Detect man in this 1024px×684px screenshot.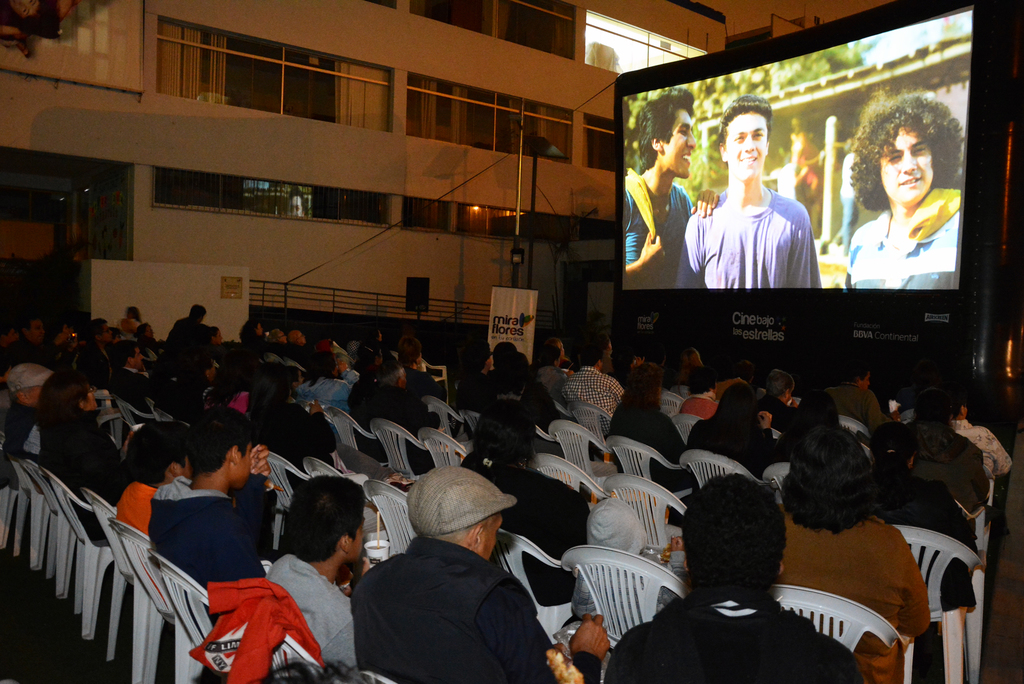
Detection: <bbox>605, 468, 866, 683</bbox>.
